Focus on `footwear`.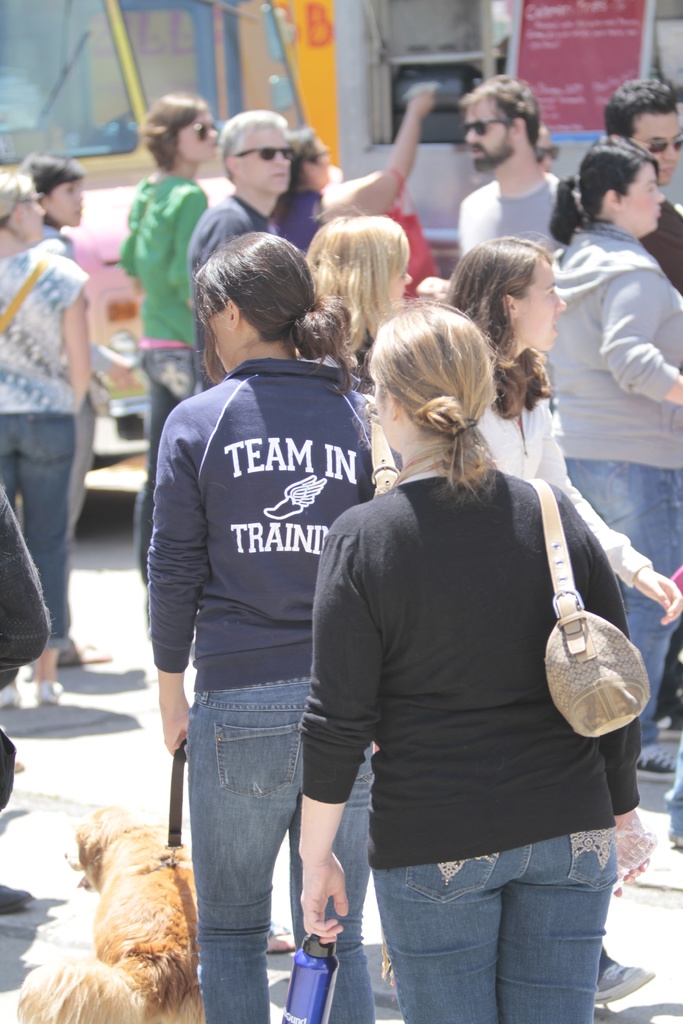
Focused at pyautogui.locateOnScreen(597, 944, 643, 1002).
